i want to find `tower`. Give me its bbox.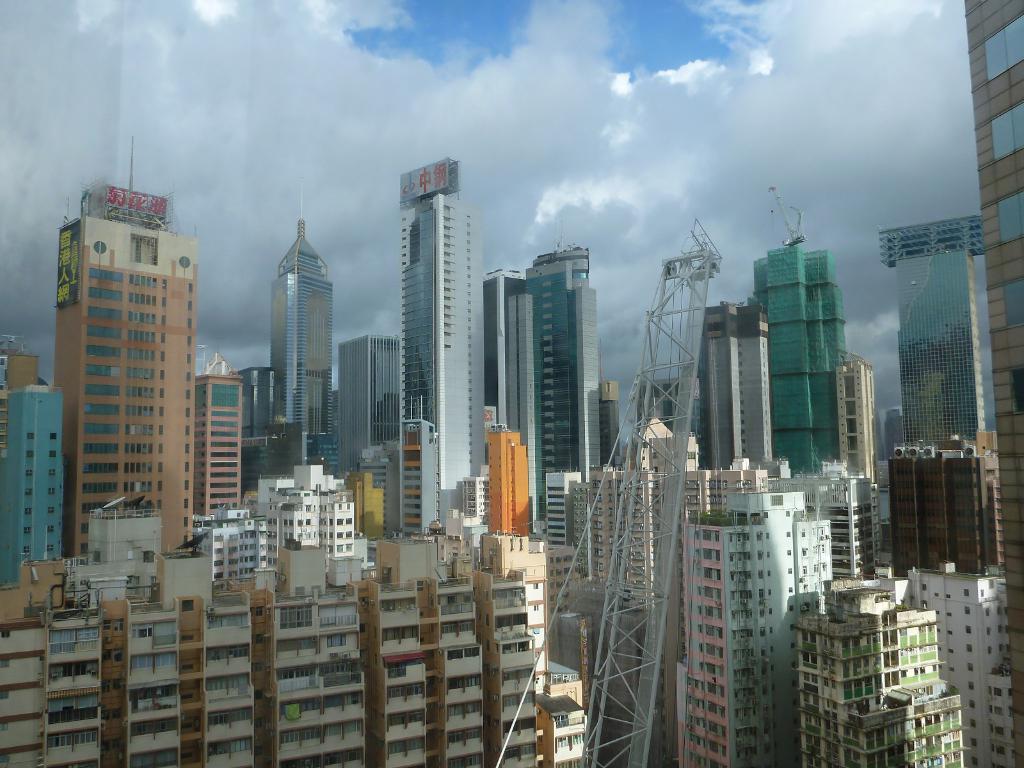
box(0, 385, 63, 595).
